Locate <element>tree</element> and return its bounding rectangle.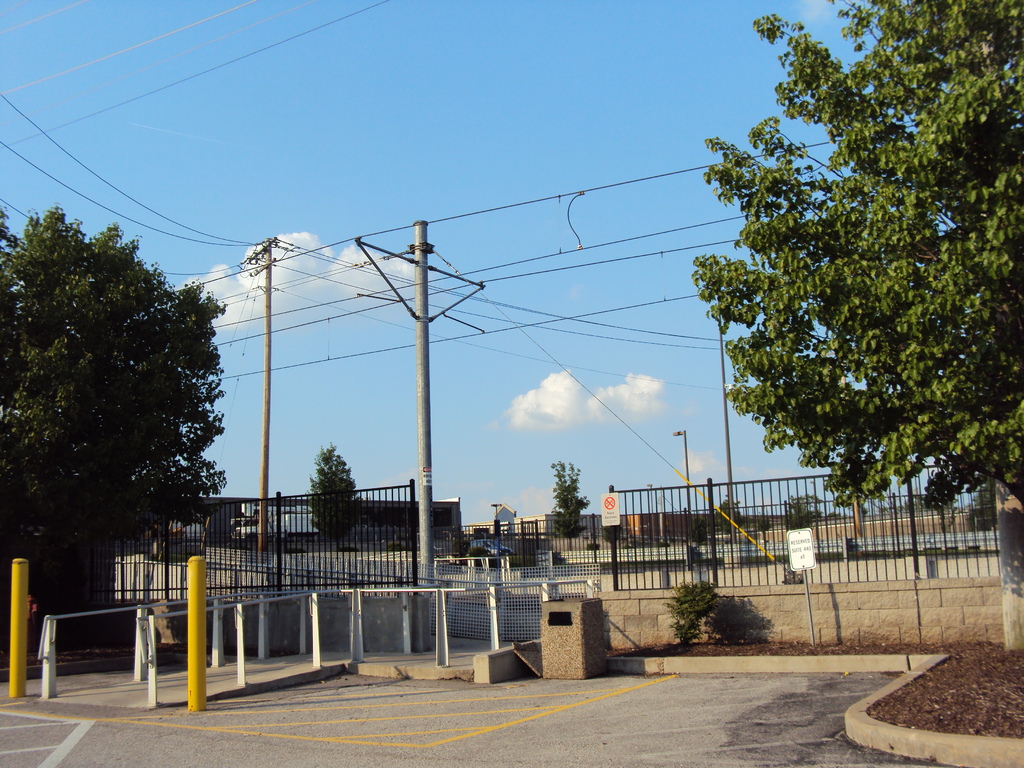
0/206/228/656.
